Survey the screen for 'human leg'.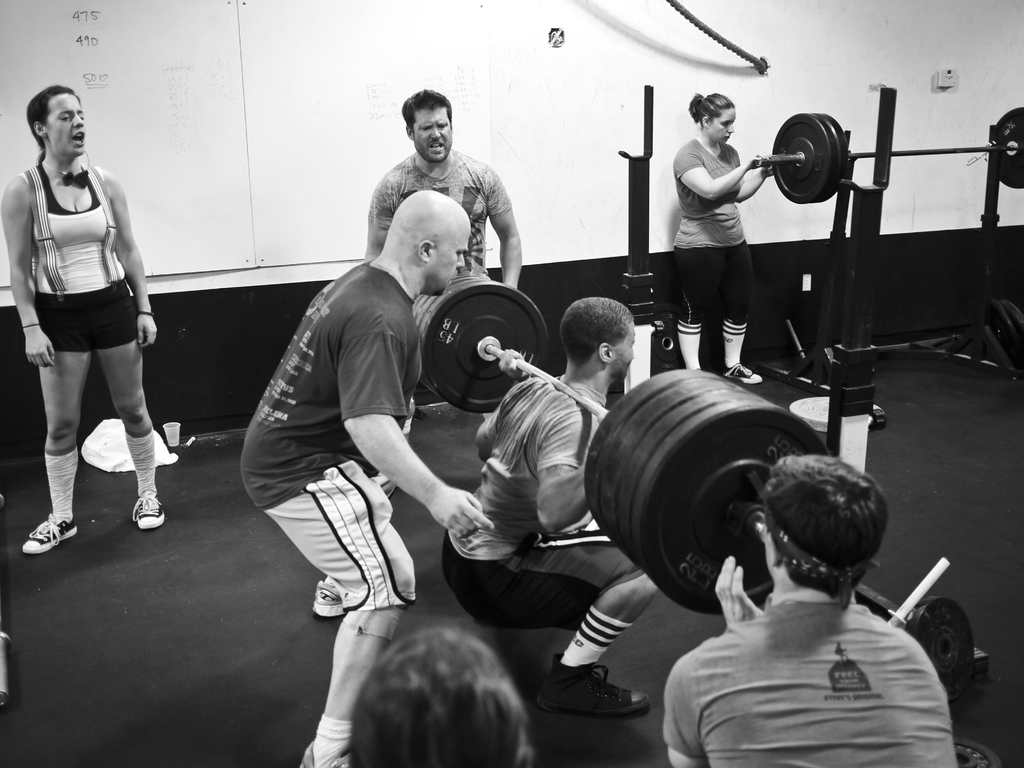
Survey found: {"left": 676, "top": 246, "right": 712, "bottom": 372}.
